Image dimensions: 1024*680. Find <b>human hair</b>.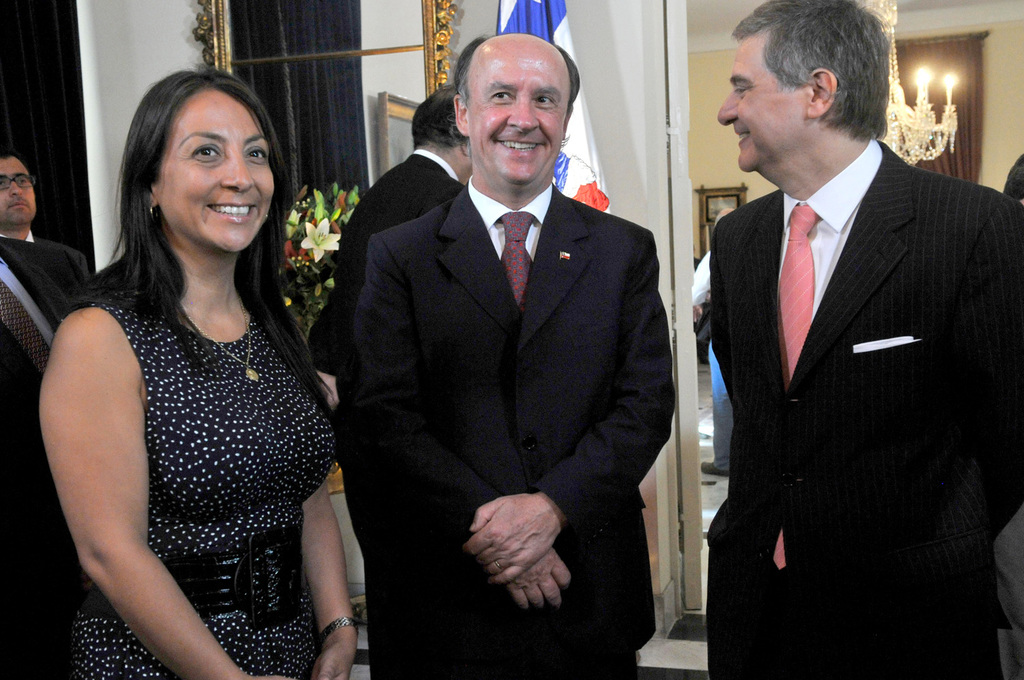
[x1=0, y1=147, x2=41, y2=181].
